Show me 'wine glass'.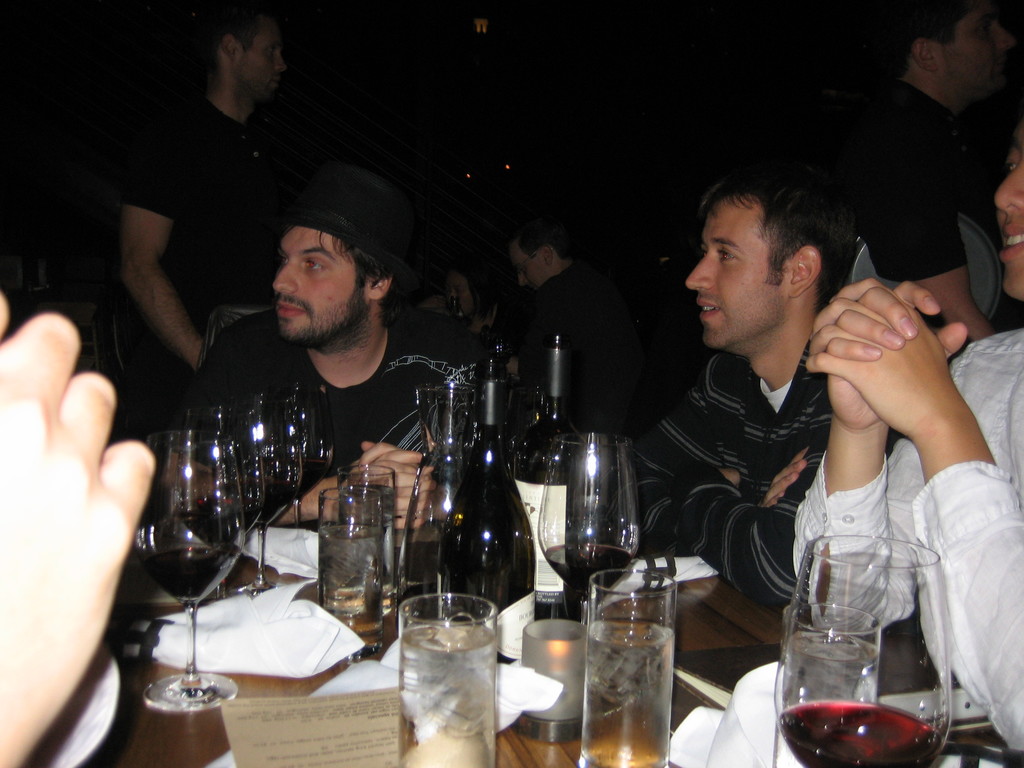
'wine glass' is here: [538,433,641,623].
